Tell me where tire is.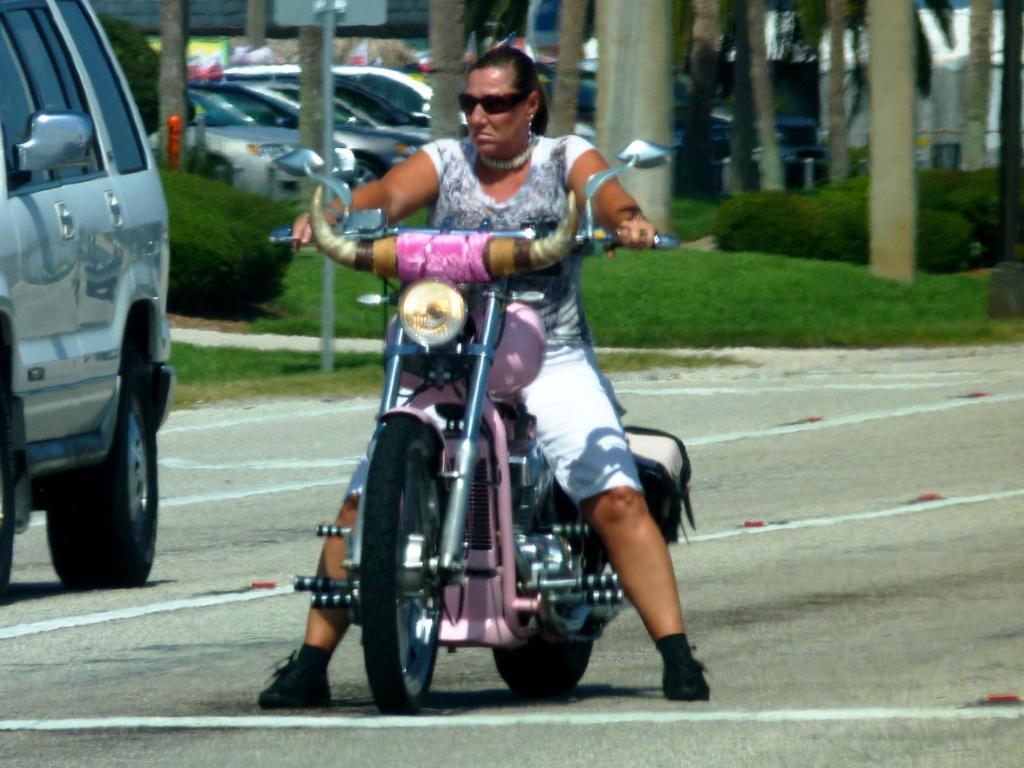
tire is at (x1=40, y1=367, x2=167, y2=588).
